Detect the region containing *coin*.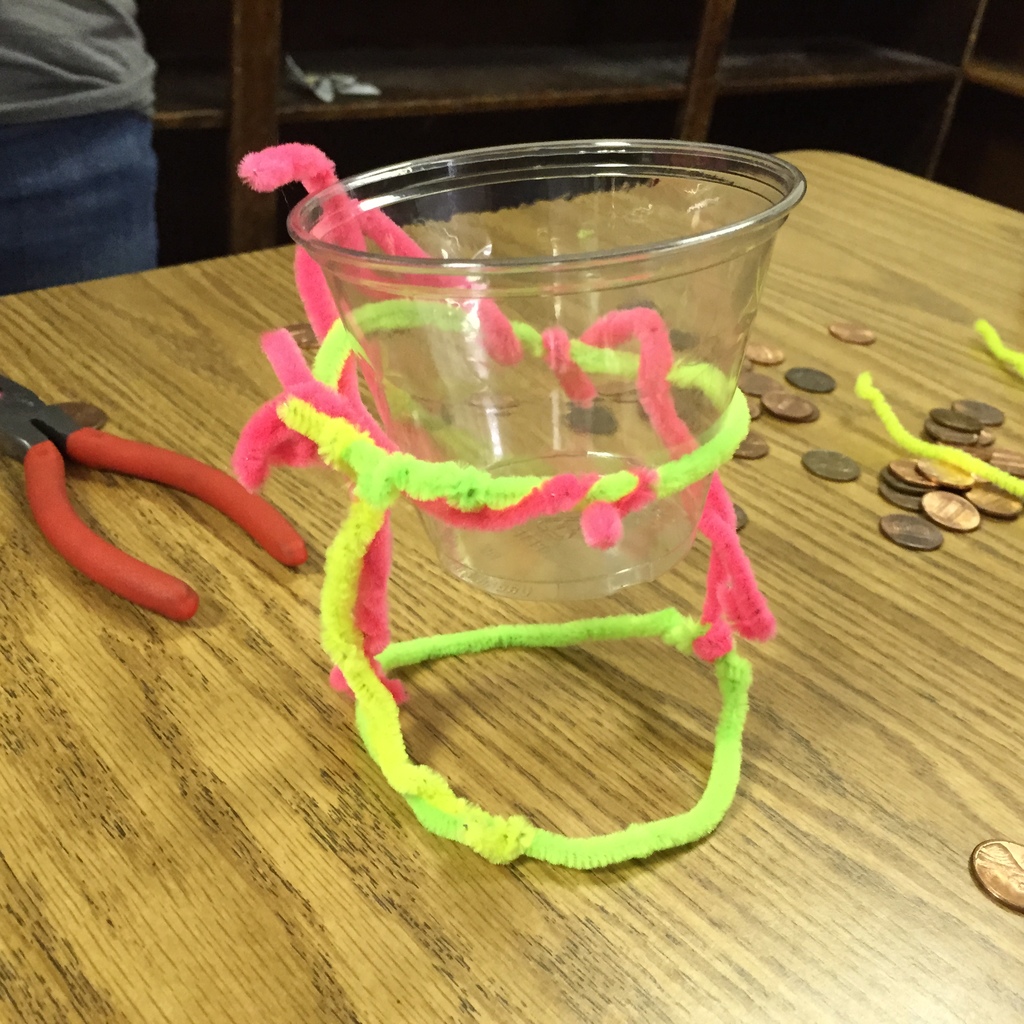
970:426:1004:449.
